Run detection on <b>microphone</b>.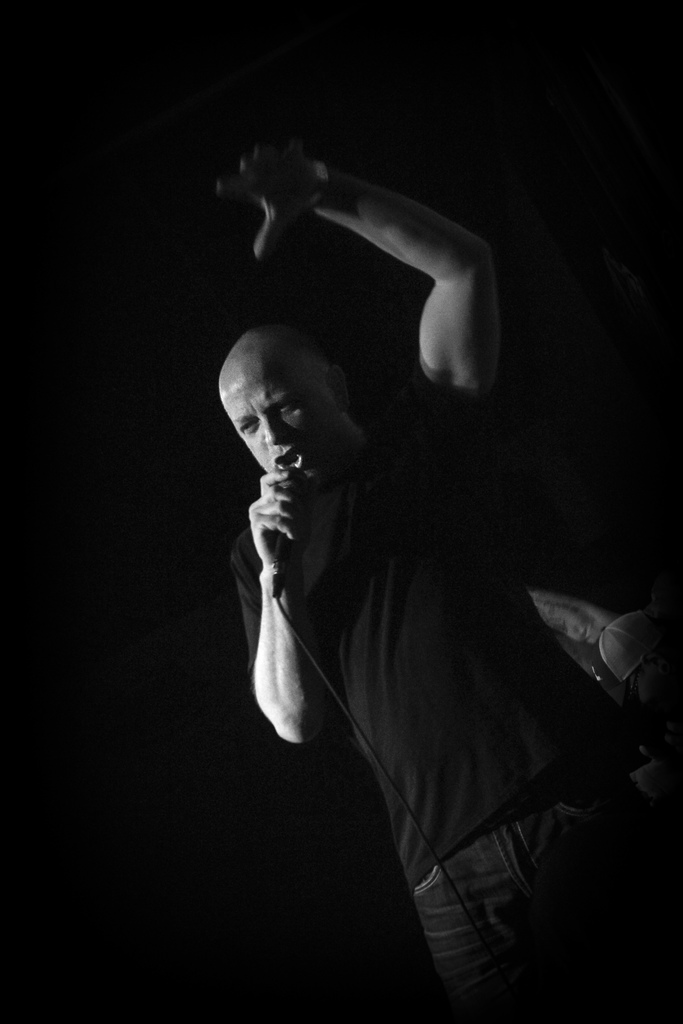
Result: select_region(267, 471, 317, 595).
